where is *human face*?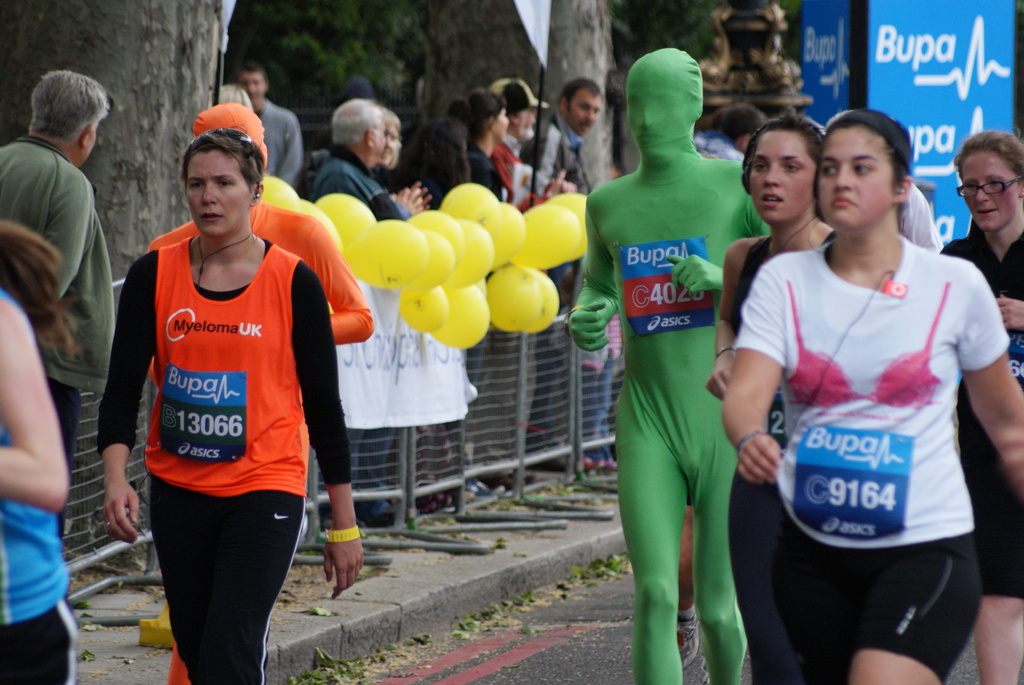
[187,148,253,233].
